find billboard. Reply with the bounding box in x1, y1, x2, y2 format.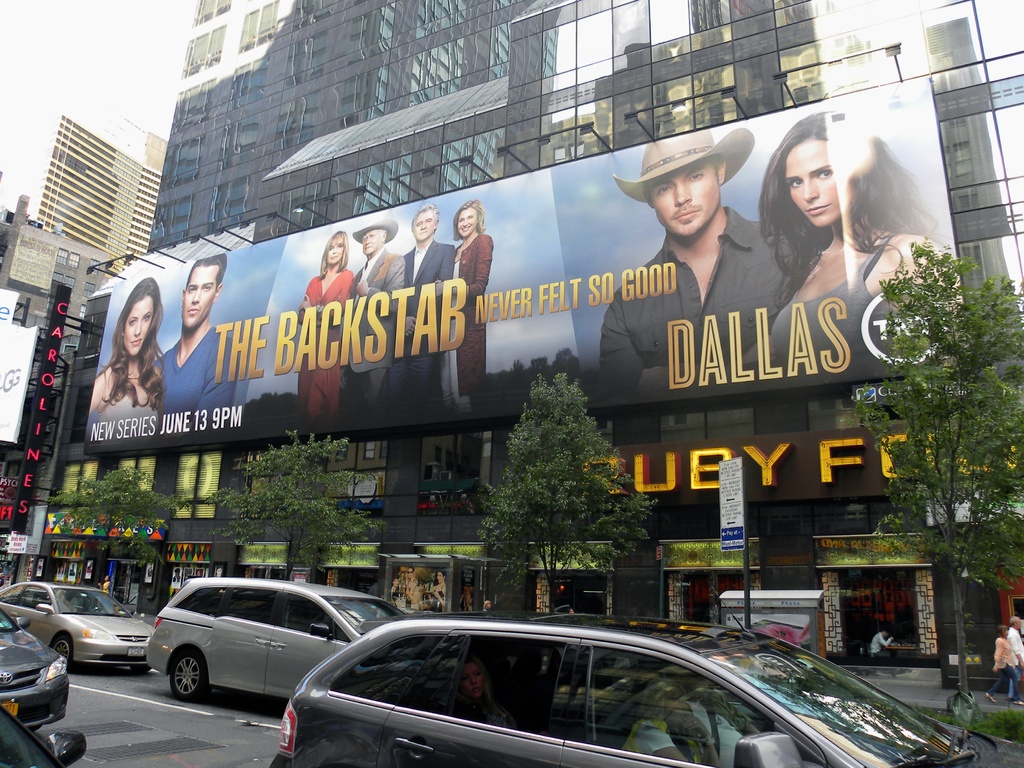
719, 457, 744, 548.
